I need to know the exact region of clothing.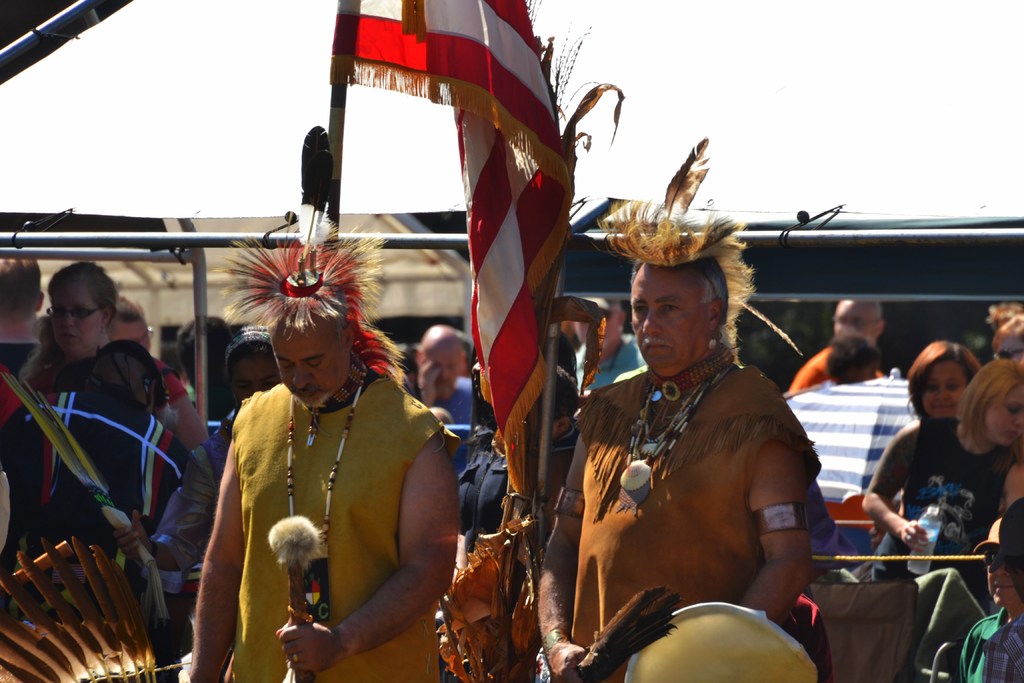
Region: [430, 368, 475, 465].
